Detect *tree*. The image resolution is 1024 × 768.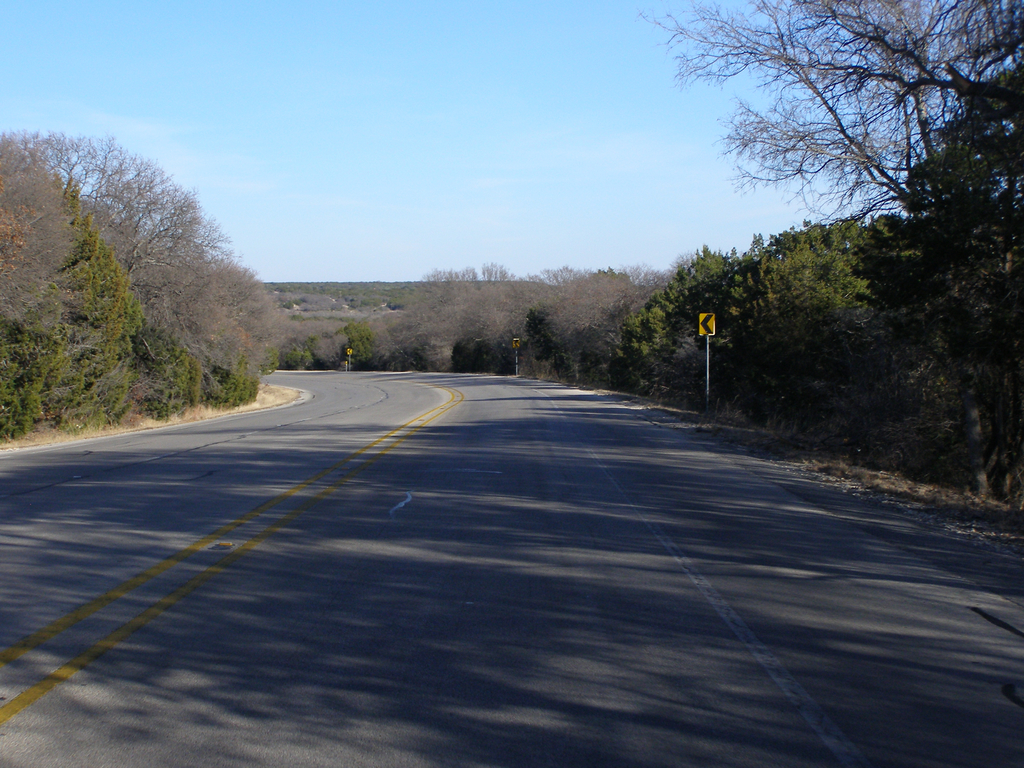
[x1=16, y1=139, x2=276, y2=435].
